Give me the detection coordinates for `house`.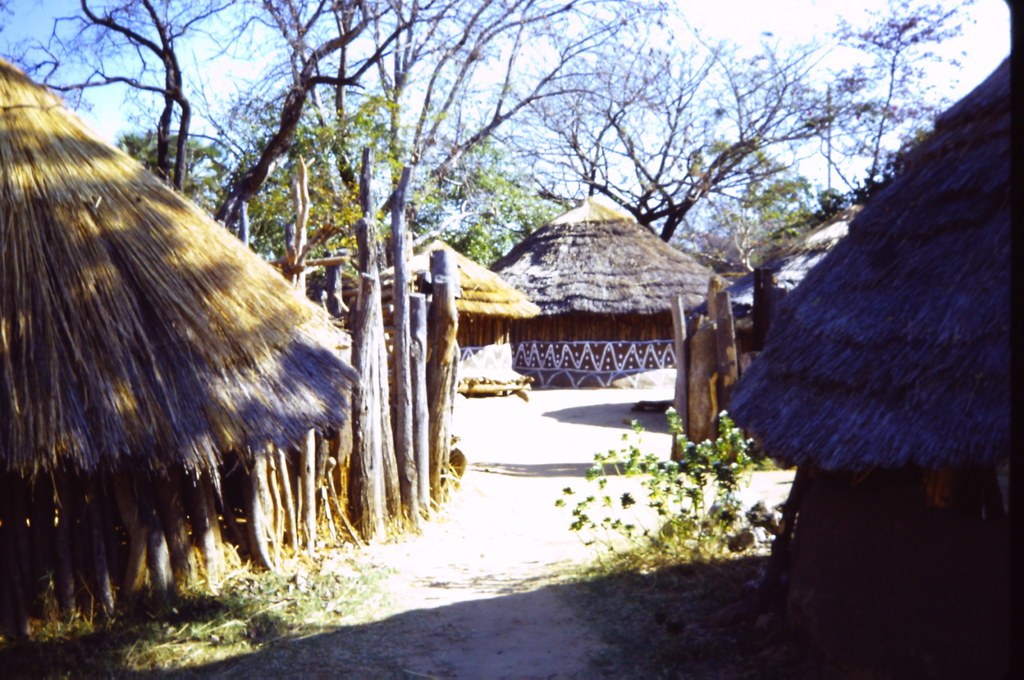
[left=690, top=56, right=1019, bottom=668].
